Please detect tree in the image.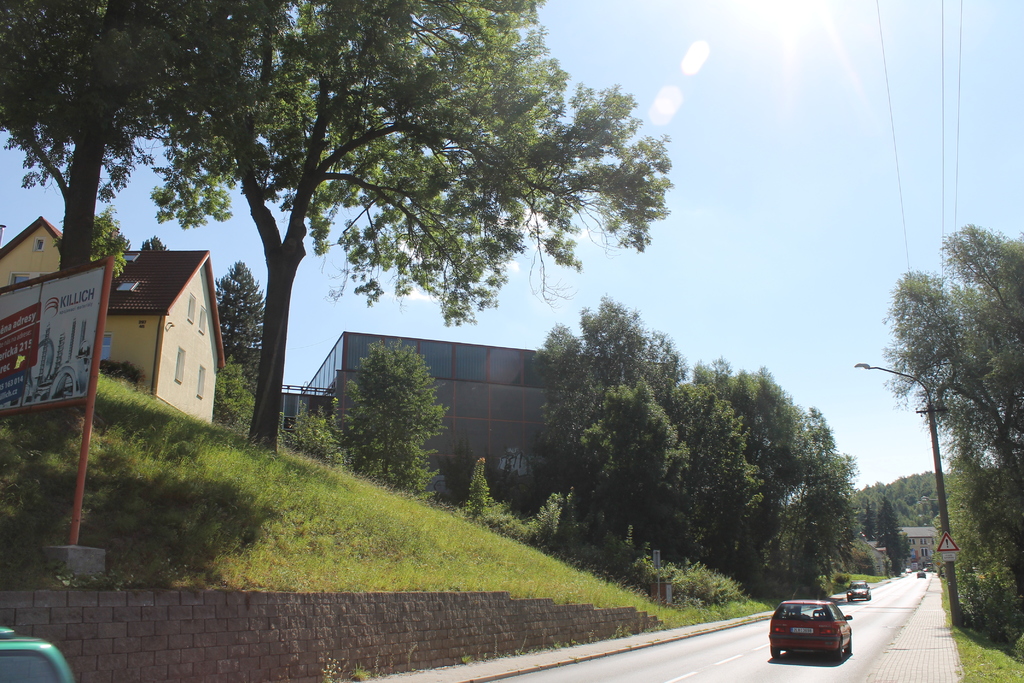
box(97, 202, 129, 283).
